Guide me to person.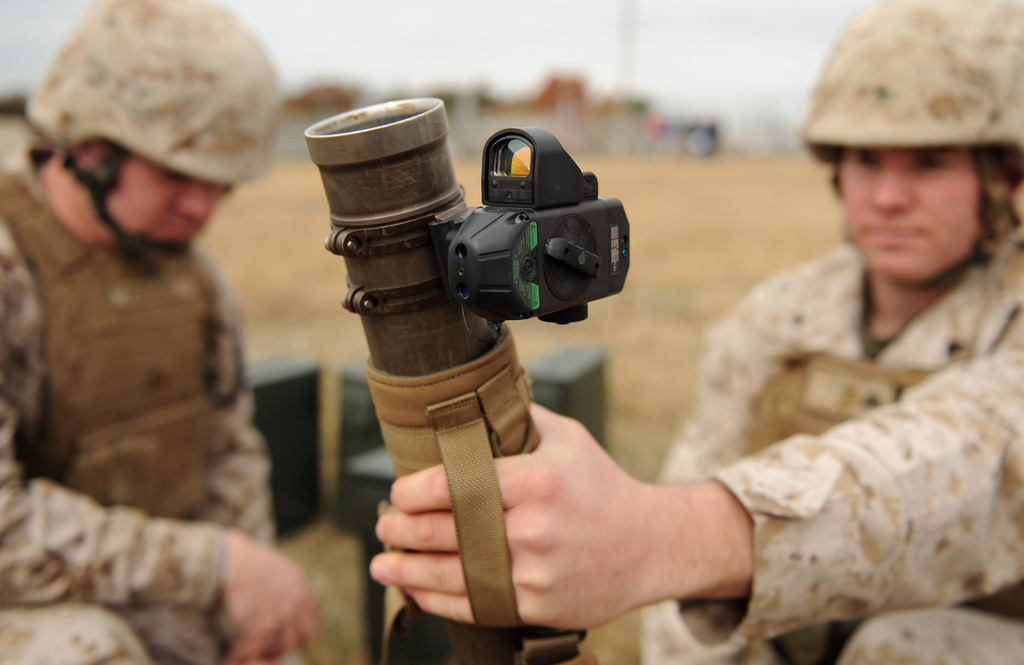
Guidance: 0 0 321 664.
